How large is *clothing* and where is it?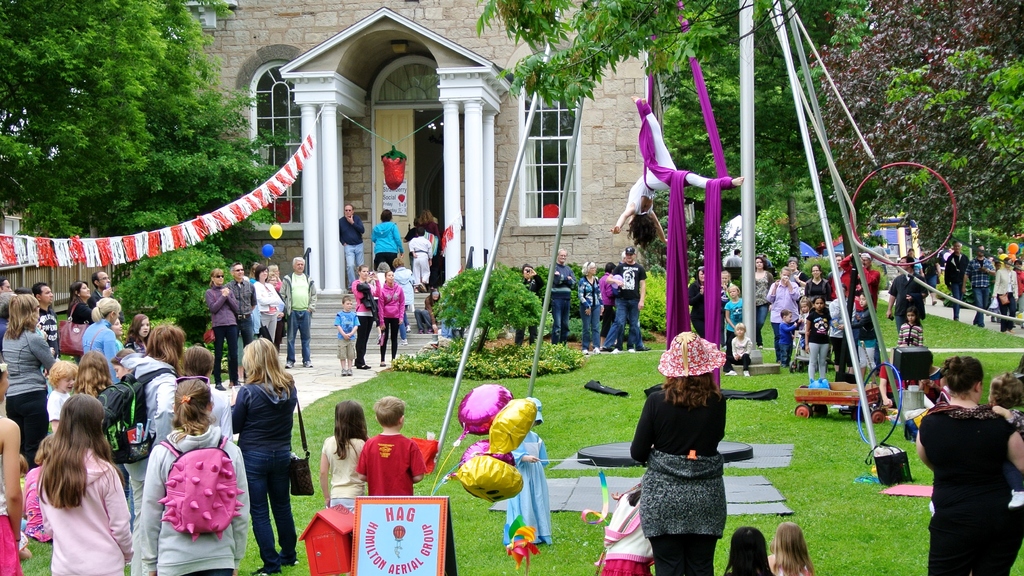
Bounding box: 991/262/1023/322.
